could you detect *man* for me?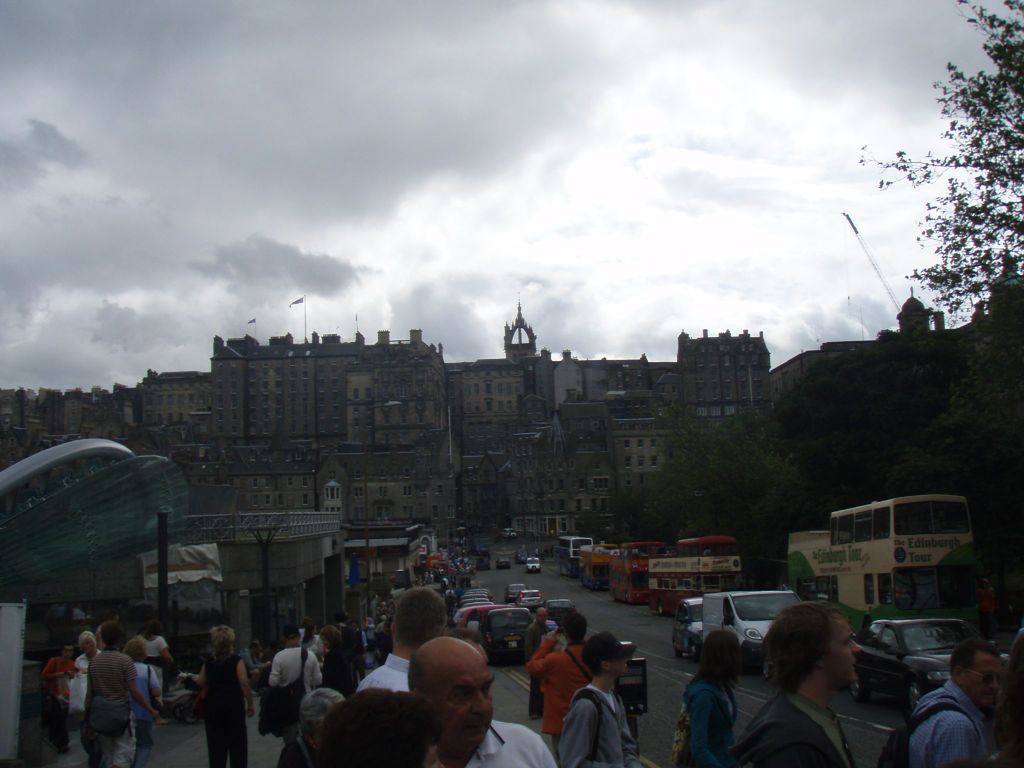
Detection result: Rect(260, 623, 318, 717).
